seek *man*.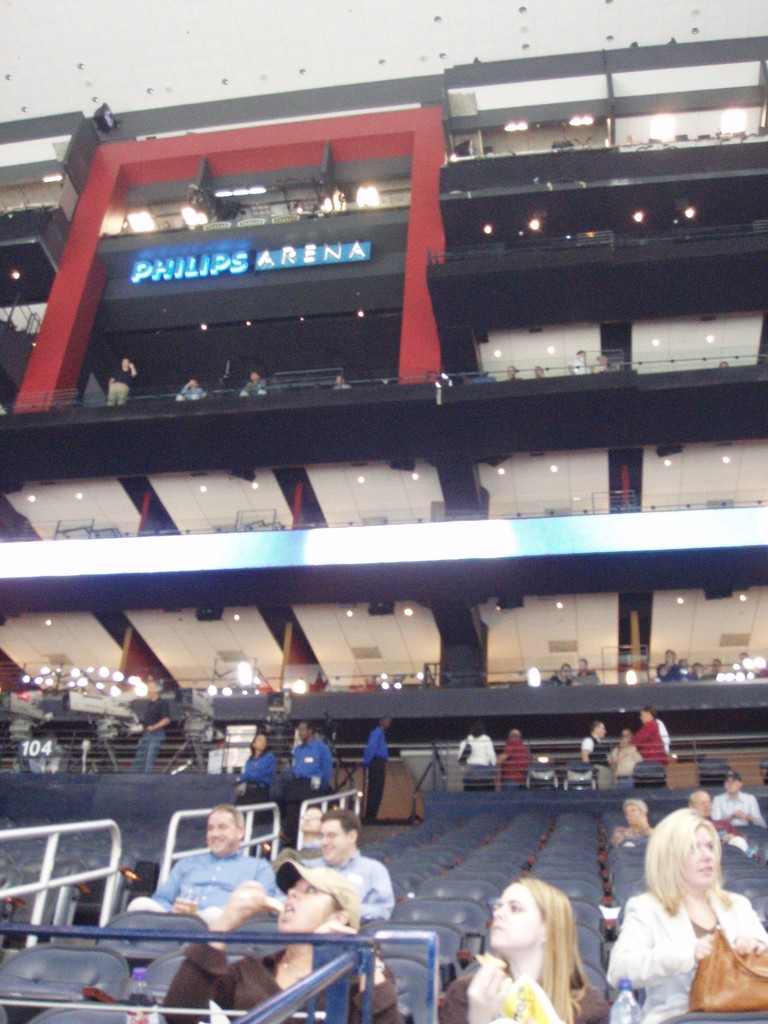
x1=333, y1=369, x2=351, y2=394.
